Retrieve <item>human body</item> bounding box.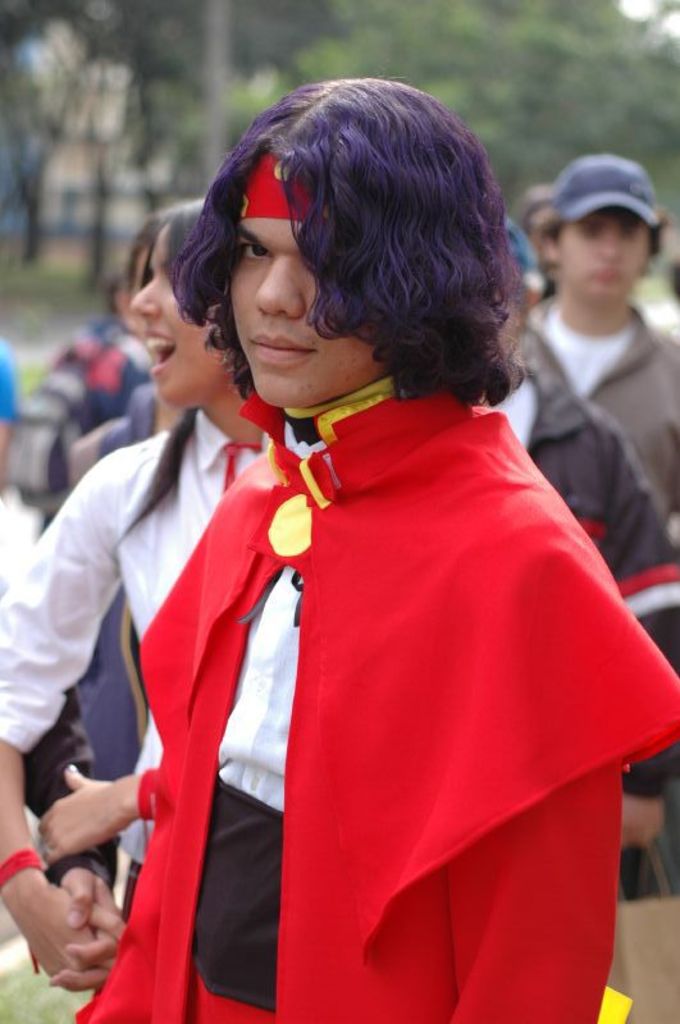
Bounding box: crop(497, 209, 679, 906).
